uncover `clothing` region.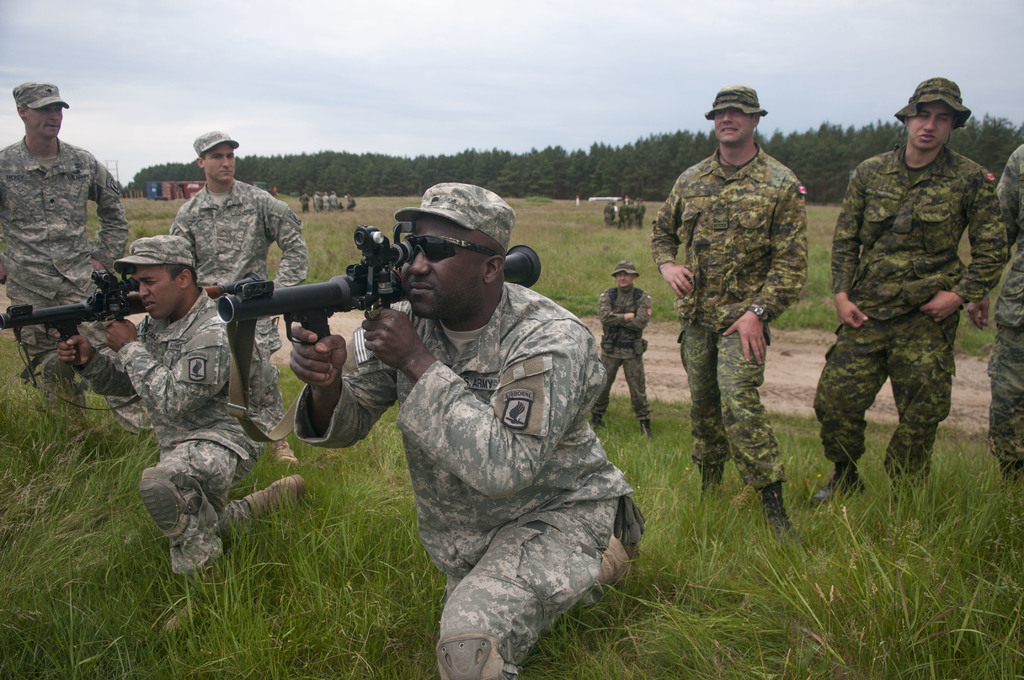
Uncovered: (x1=604, y1=198, x2=646, y2=232).
